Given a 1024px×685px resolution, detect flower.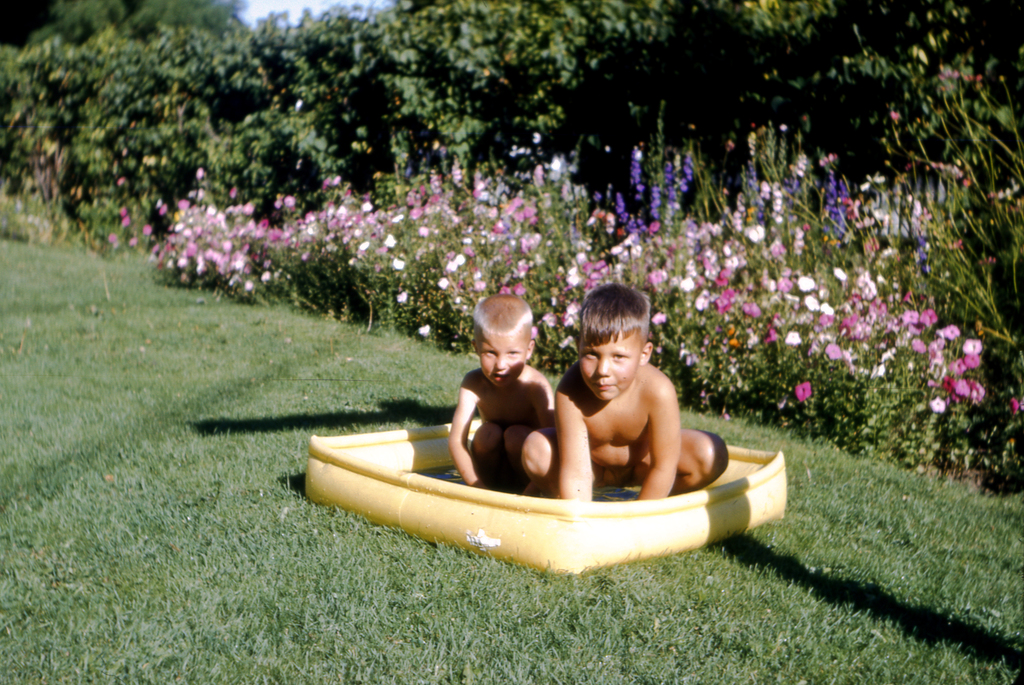
bbox=(932, 399, 947, 416).
